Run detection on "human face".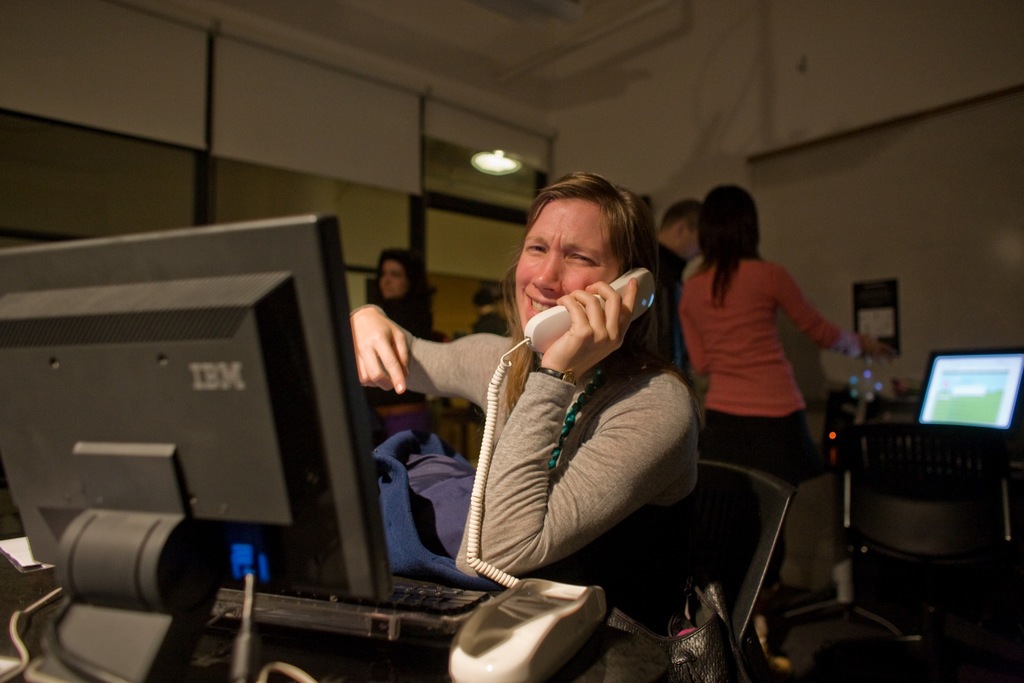
Result: (left=684, top=236, right=707, bottom=258).
